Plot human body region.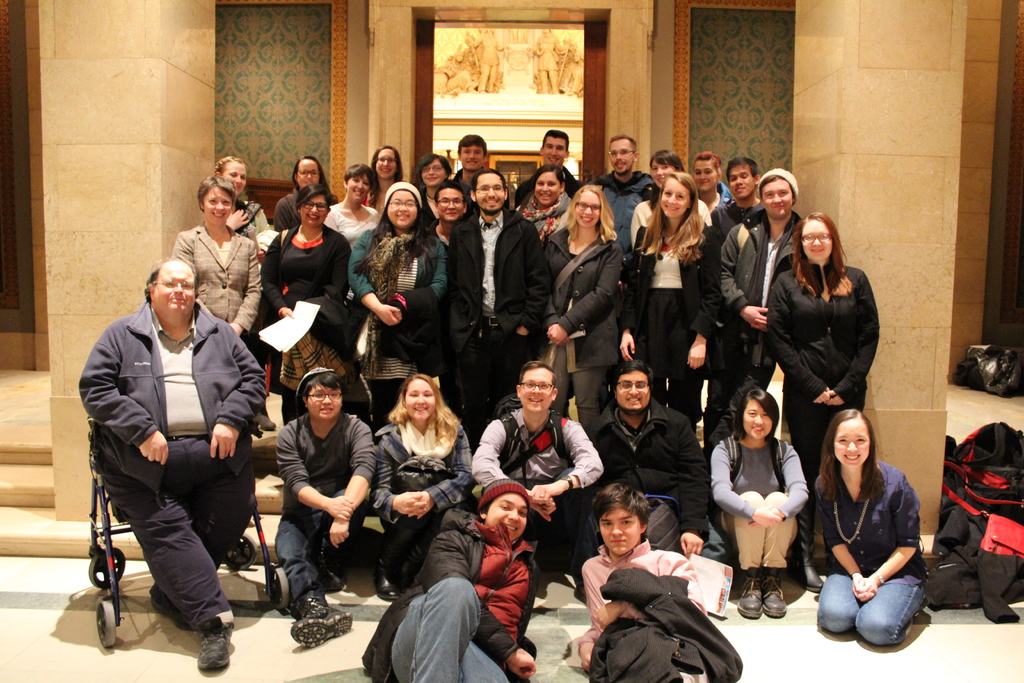
Plotted at 712,384,809,629.
